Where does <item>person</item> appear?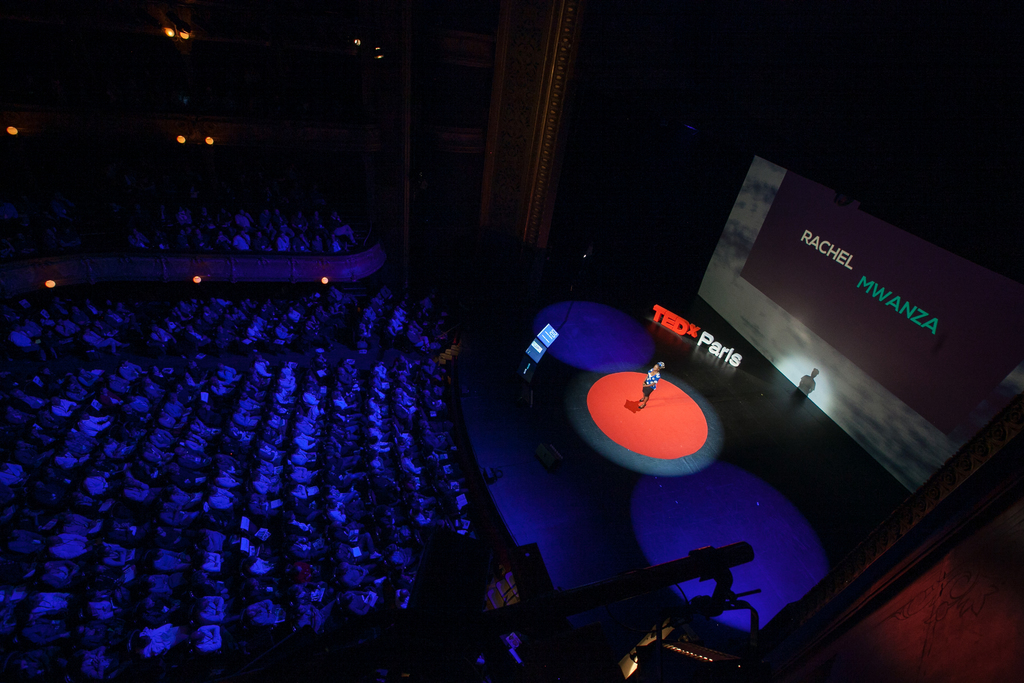
Appears at bbox=[632, 363, 663, 414].
